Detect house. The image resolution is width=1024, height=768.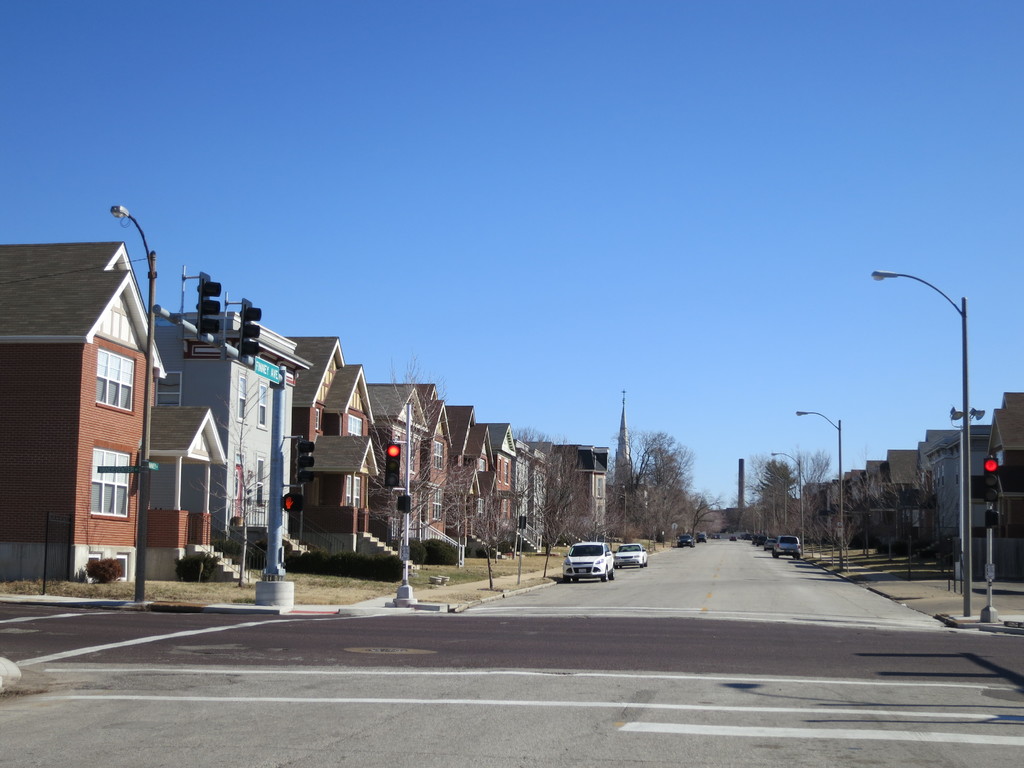
[856, 458, 895, 543].
